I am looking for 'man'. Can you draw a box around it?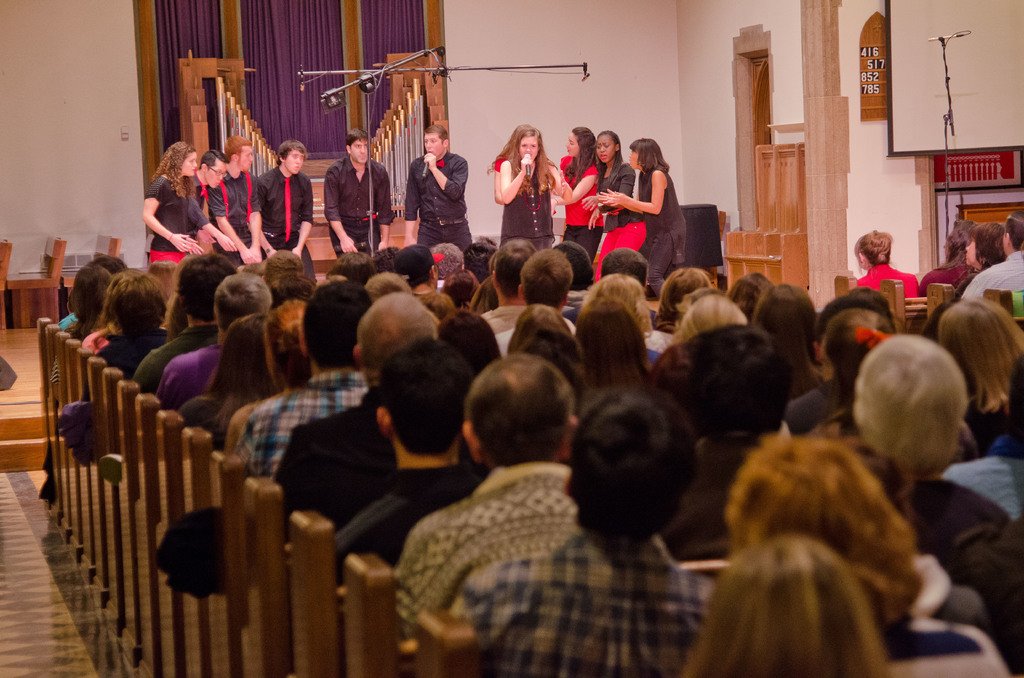
Sure, the bounding box is bbox=[261, 136, 315, 259].
